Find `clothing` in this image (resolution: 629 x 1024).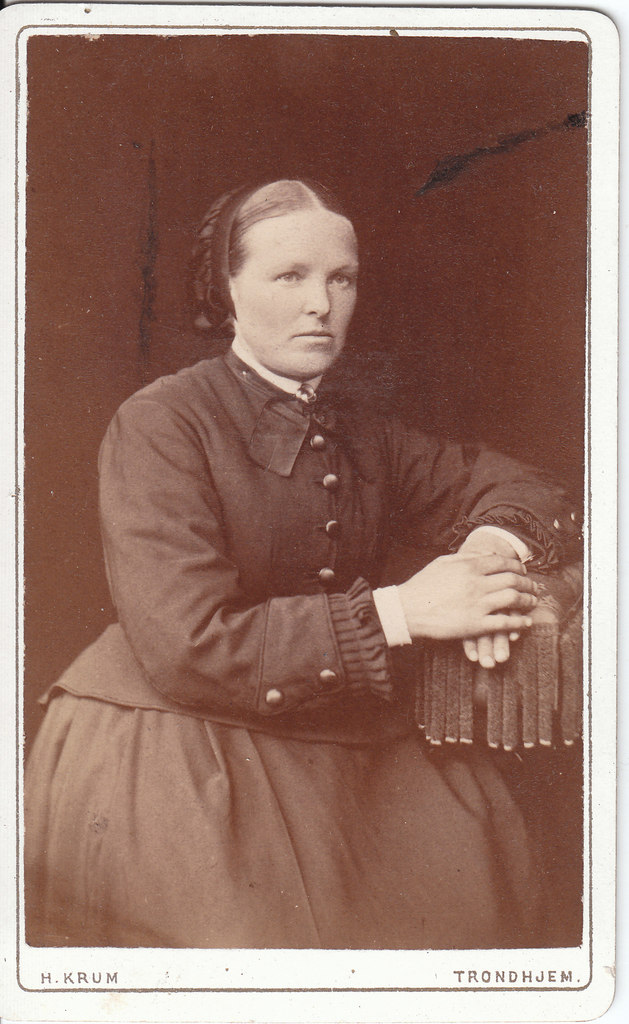
58,304,565,964.
